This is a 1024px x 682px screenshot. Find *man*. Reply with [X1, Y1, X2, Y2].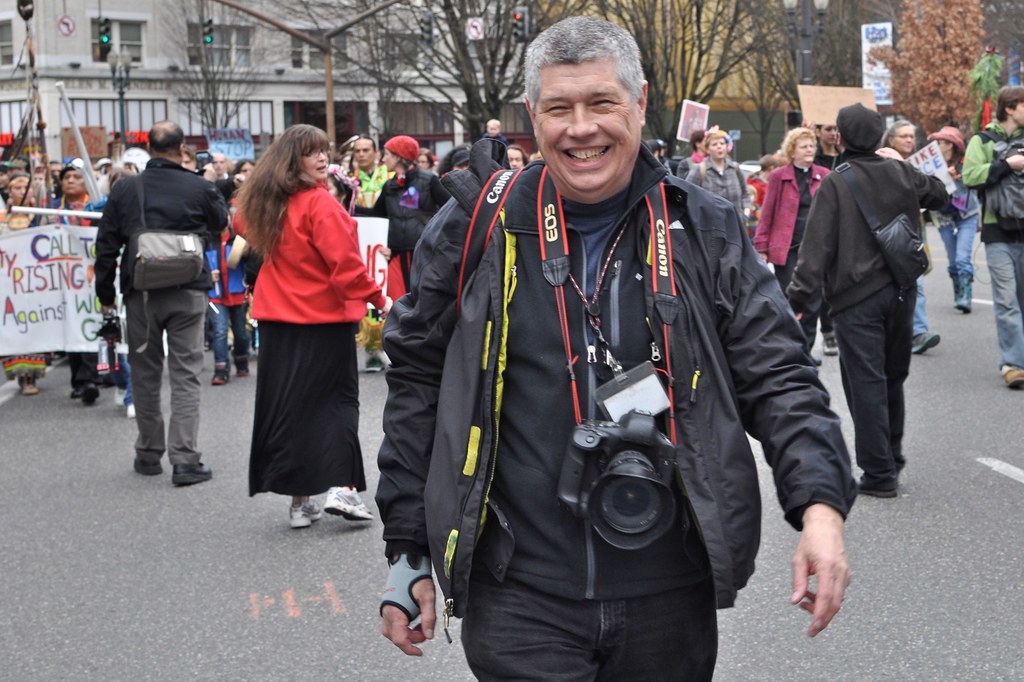
[183, 149, 207, 351].
